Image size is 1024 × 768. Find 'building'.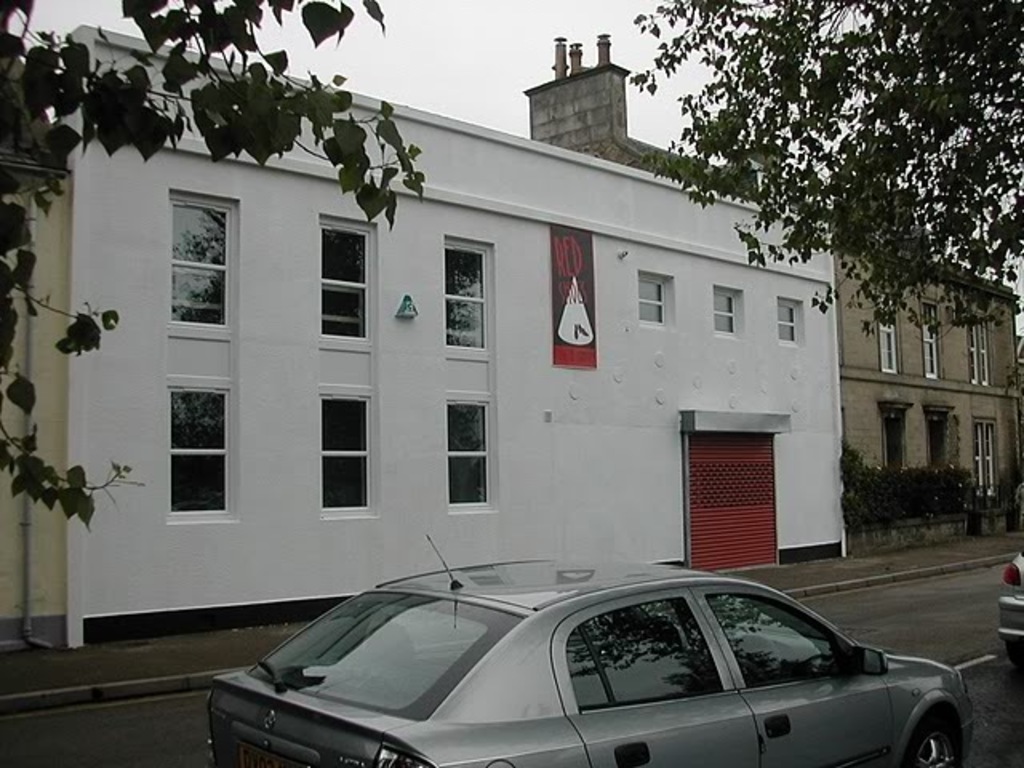
bbox=[59, 26, 845, 658].
